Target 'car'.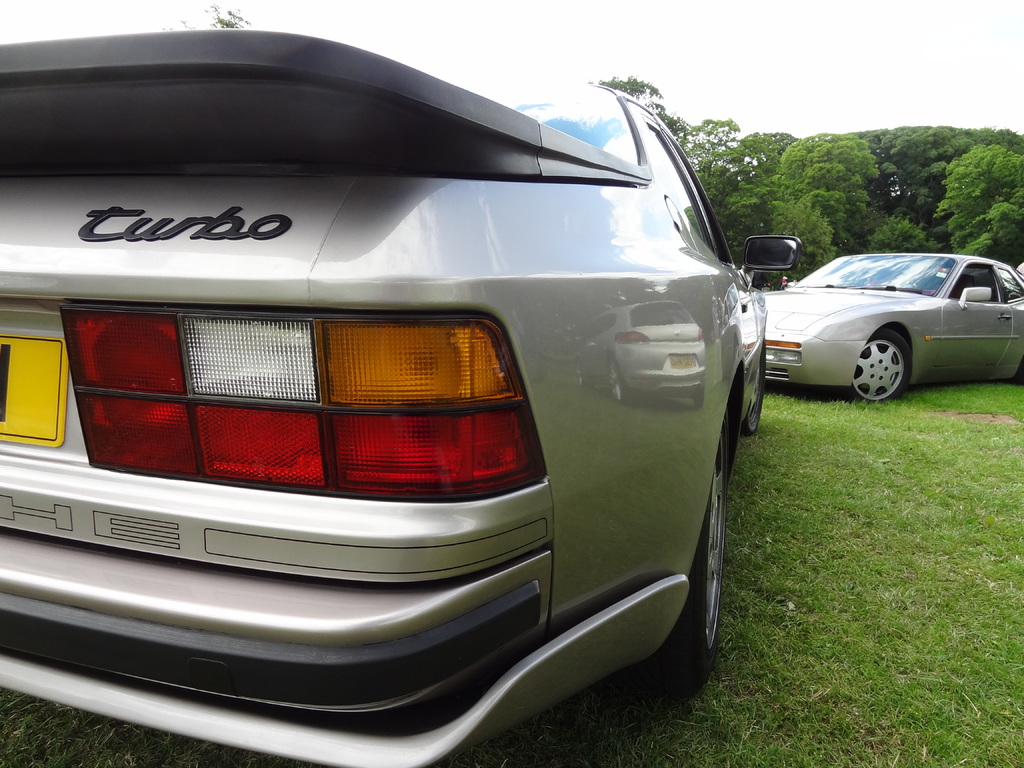
Target region: [left=0, top=35, right=804, bottom=767].
